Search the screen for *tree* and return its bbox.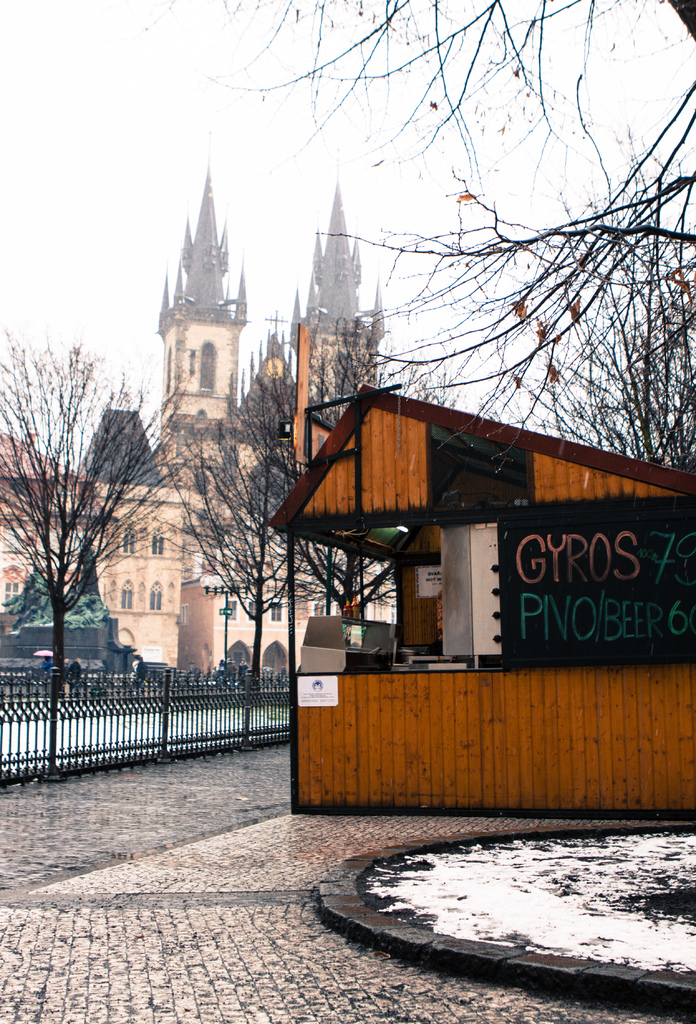
Found: (left=22, top=338, right=157, bottom=657).
